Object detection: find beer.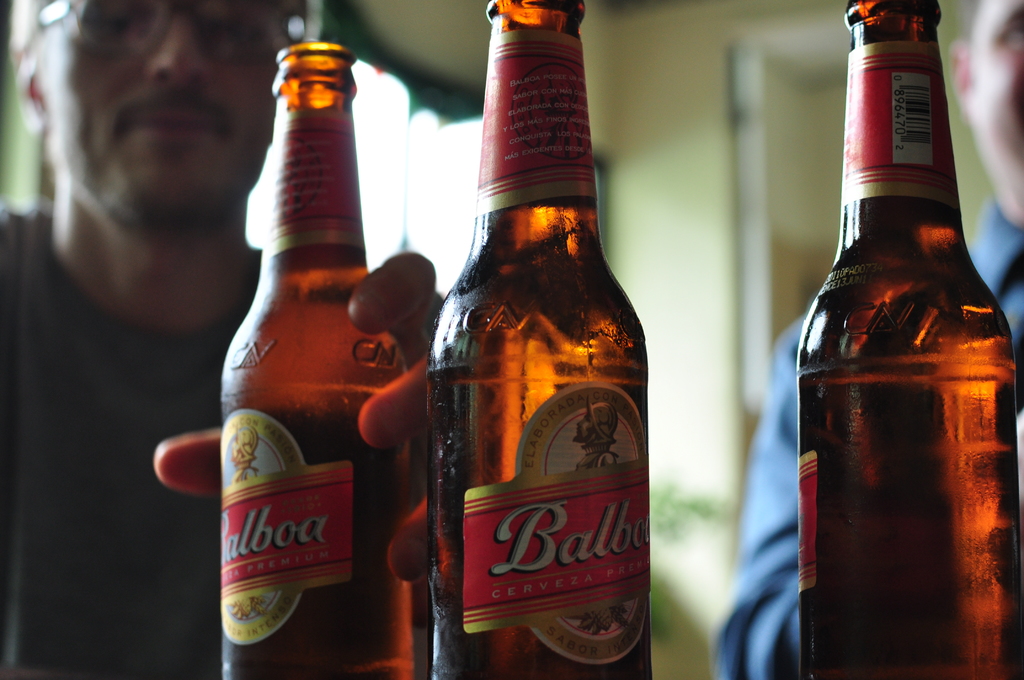
{"x1": 214, "y1": 40, "x2": 419, "y2": 679}.
